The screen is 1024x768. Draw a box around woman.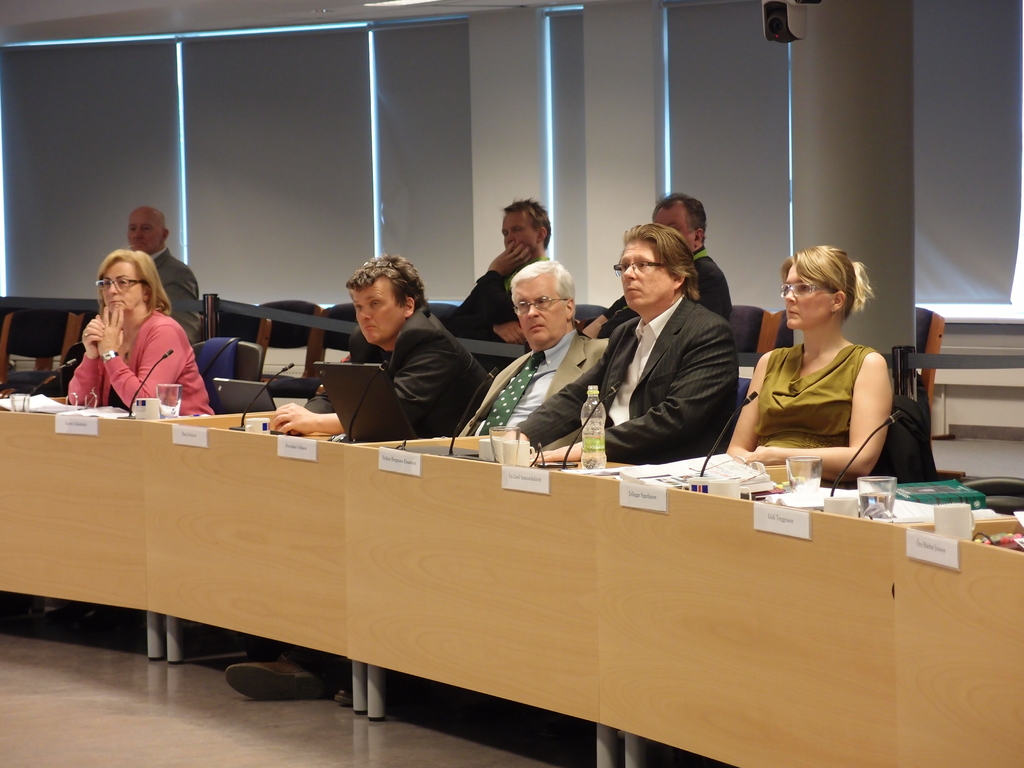
box=[725, 241, 922, 486].
